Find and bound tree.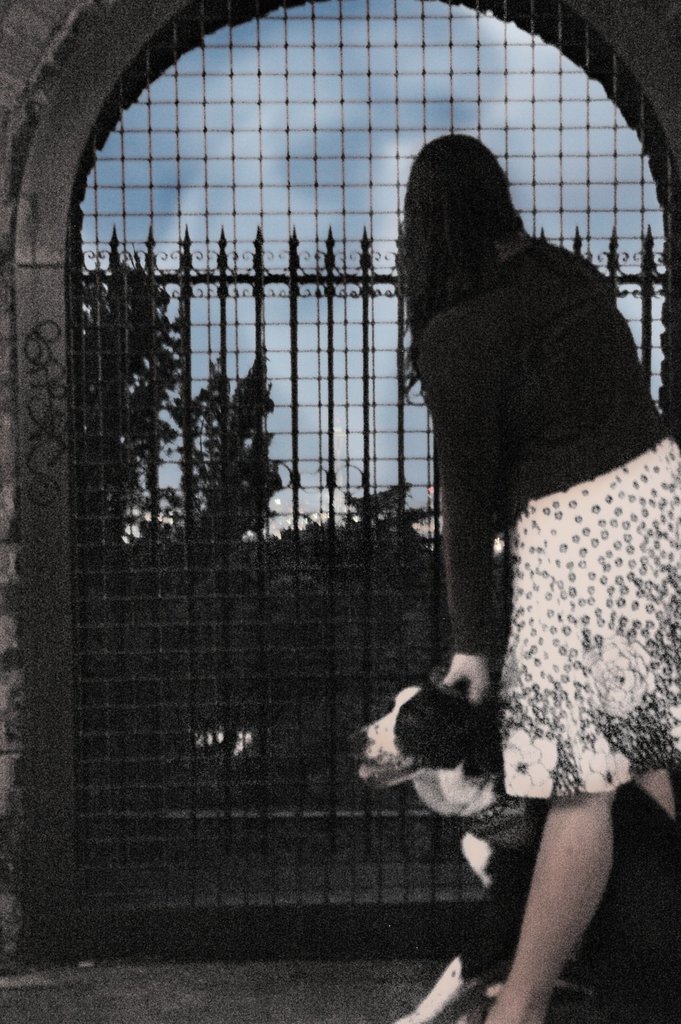
Bound: crop(260, 476, 451, 675).
